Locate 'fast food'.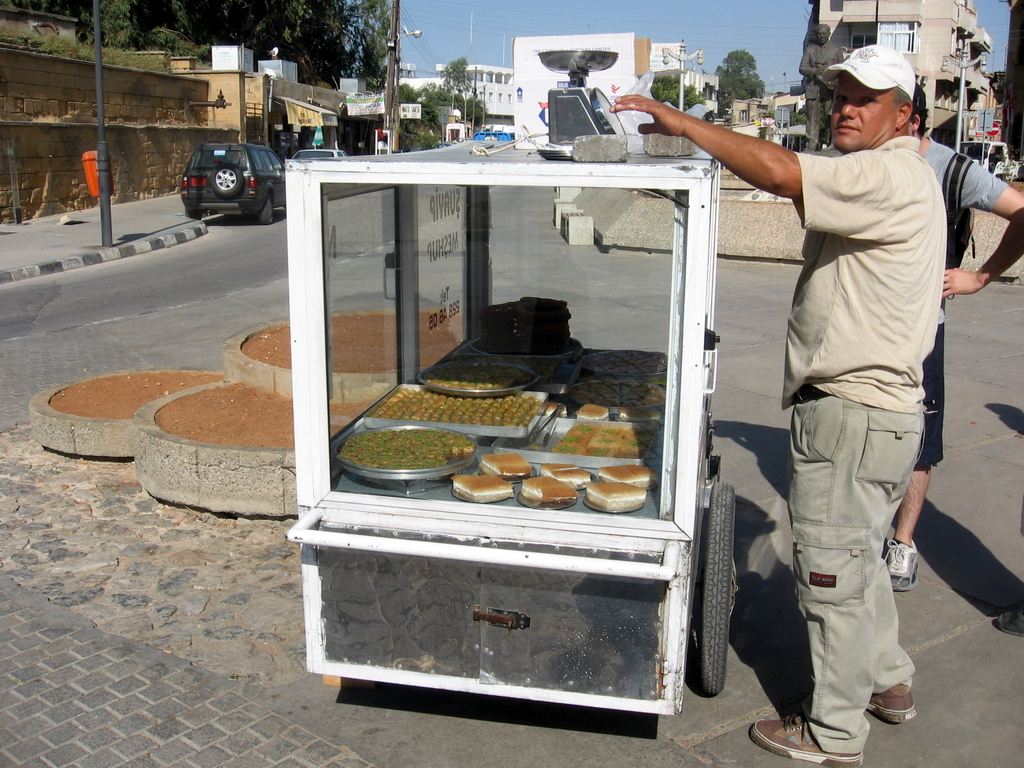
Bounding box: rect(338, 427, 473, 469).
